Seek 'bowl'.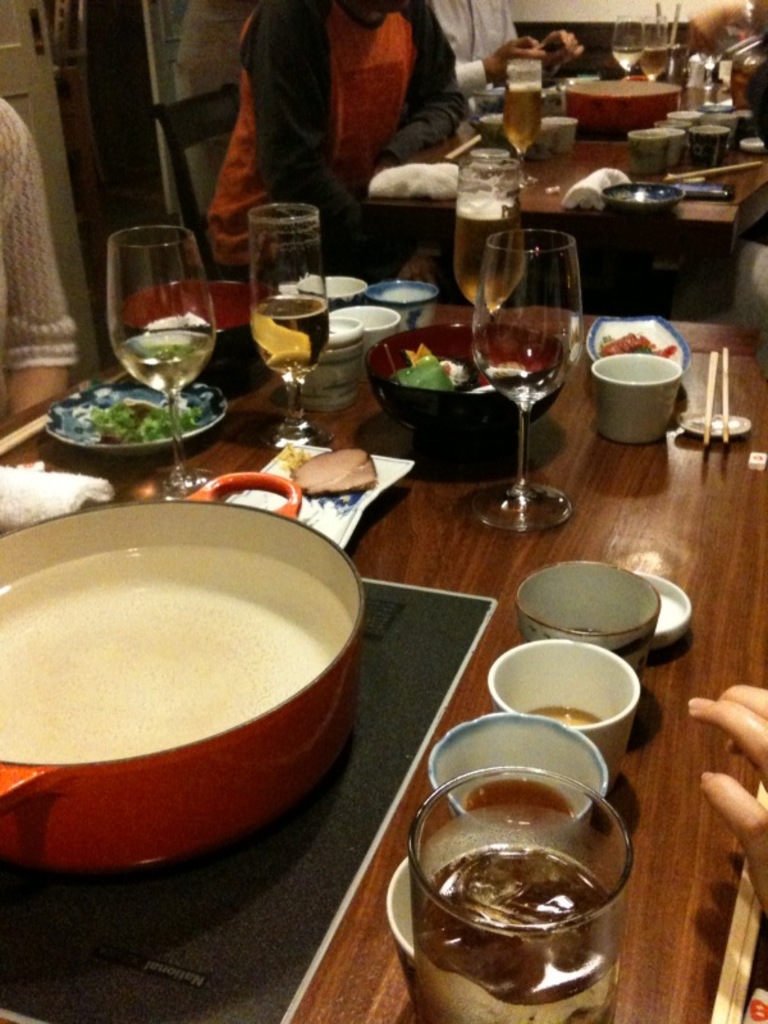
select_region(332, 306, 399, 346).
